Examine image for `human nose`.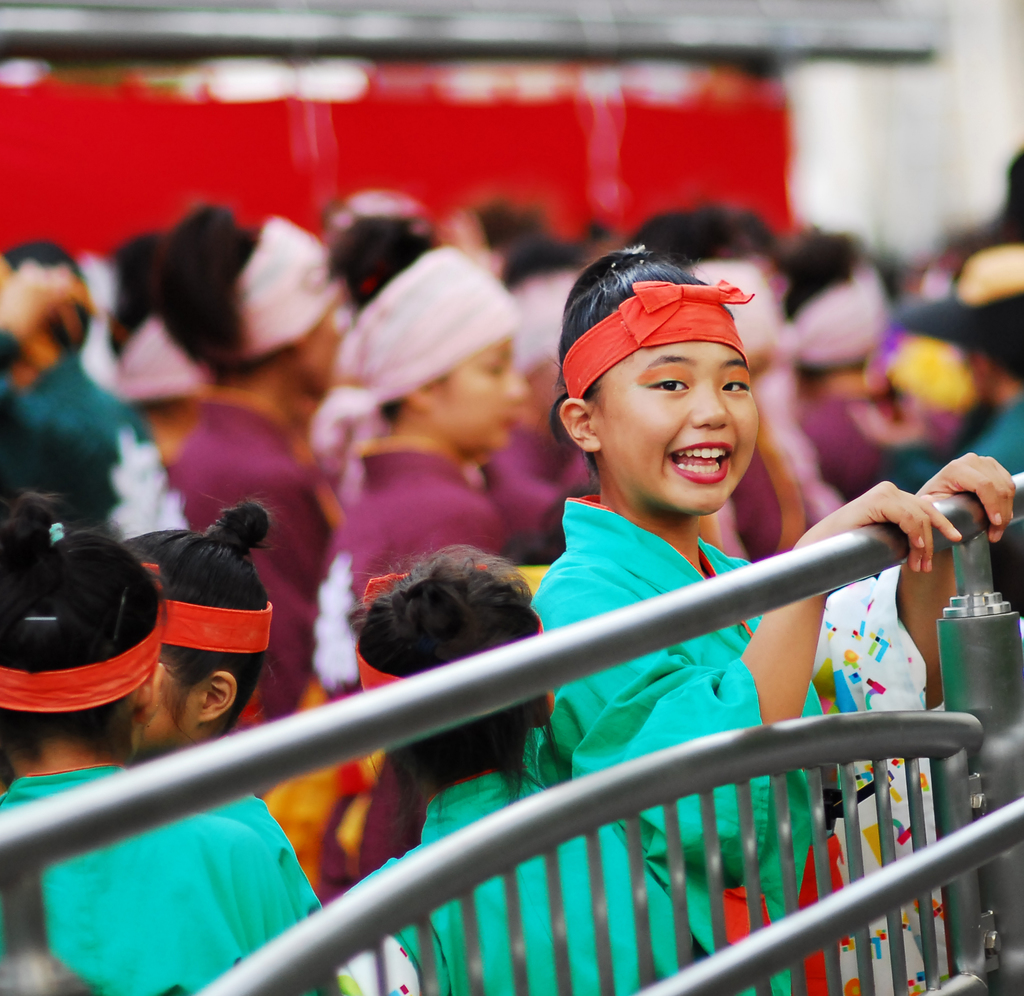
Examination result: box=[685, 382, 734, 432].
